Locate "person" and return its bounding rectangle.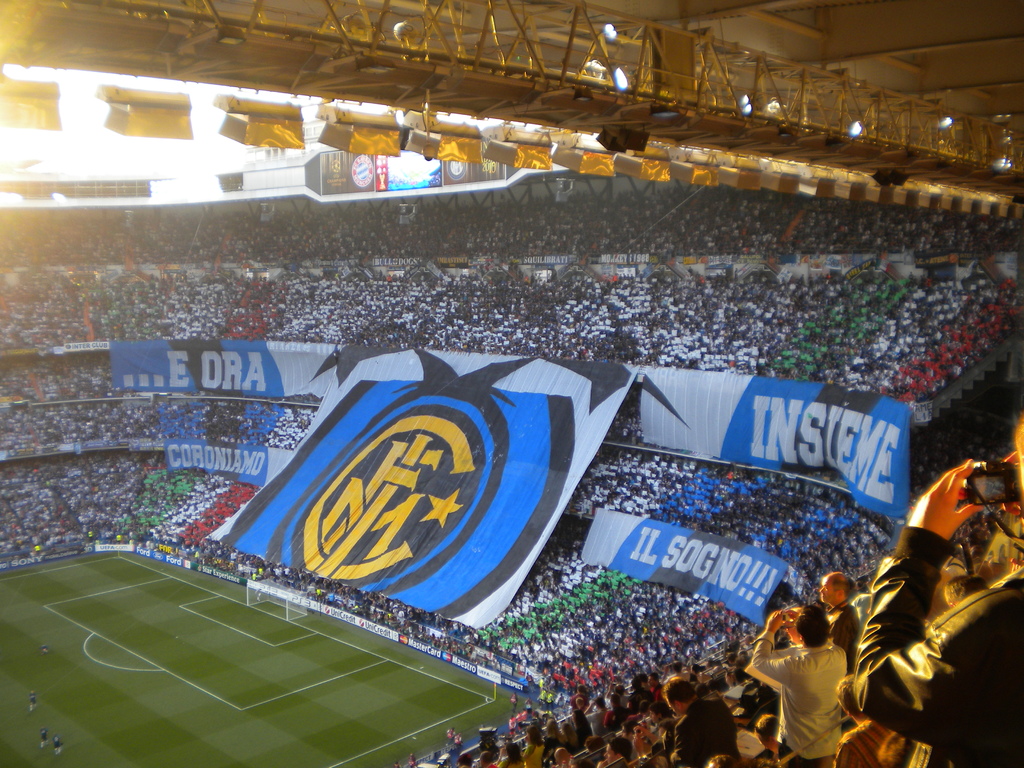
l=819, t=573, r=864, b=673.
